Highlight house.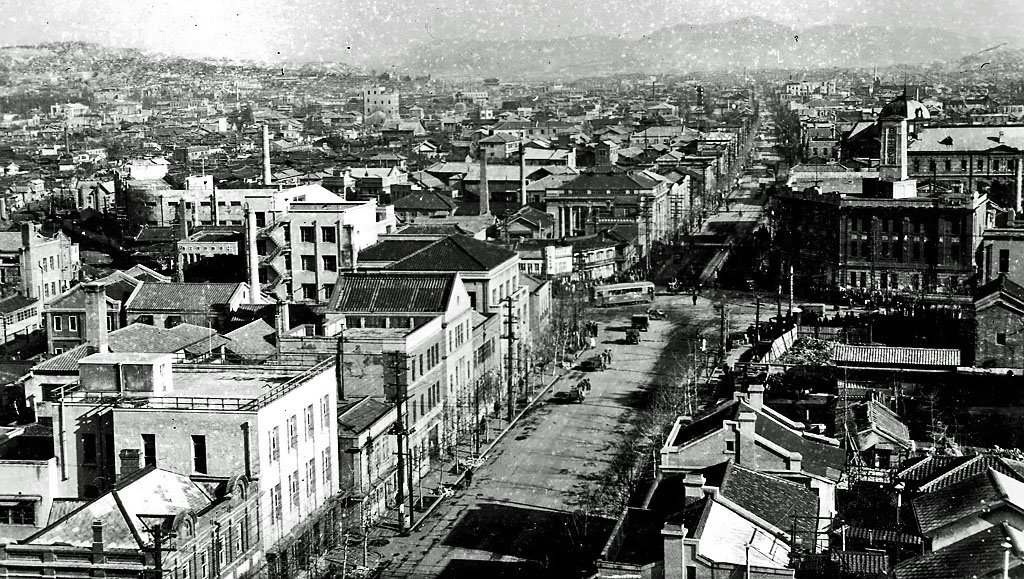
Highlighted region: [left=52, top=345, right=345, bottom=553].
